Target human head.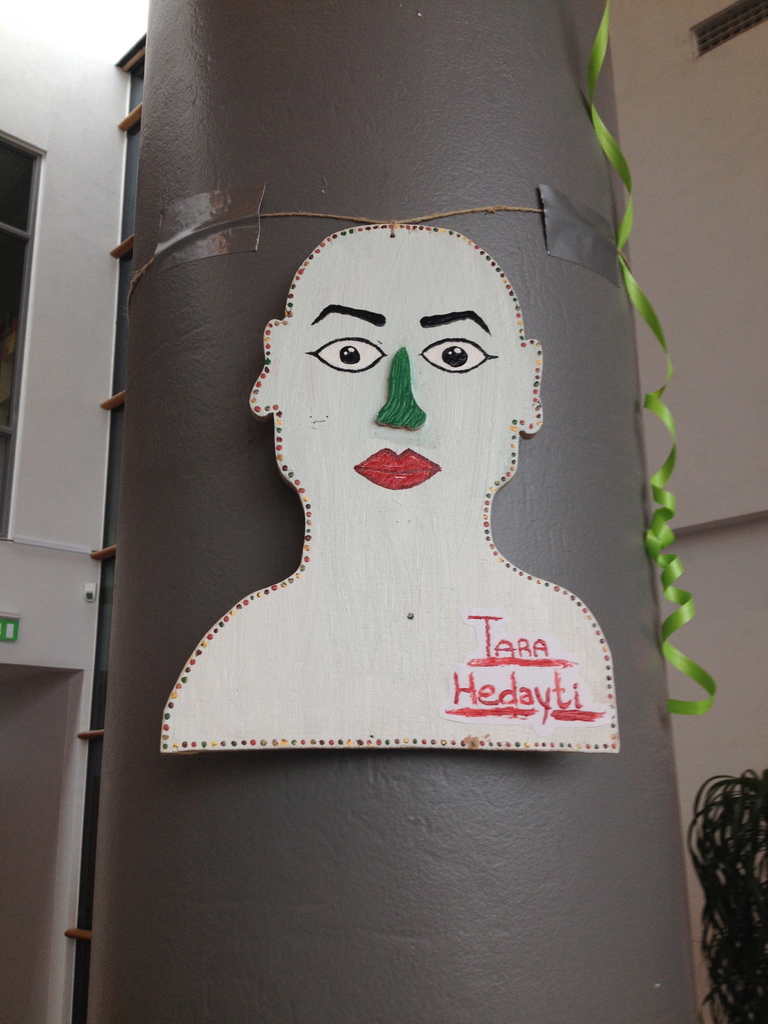
Target region: {"left": 264, "top": 205, "right": 534, "bottom": 494}.
